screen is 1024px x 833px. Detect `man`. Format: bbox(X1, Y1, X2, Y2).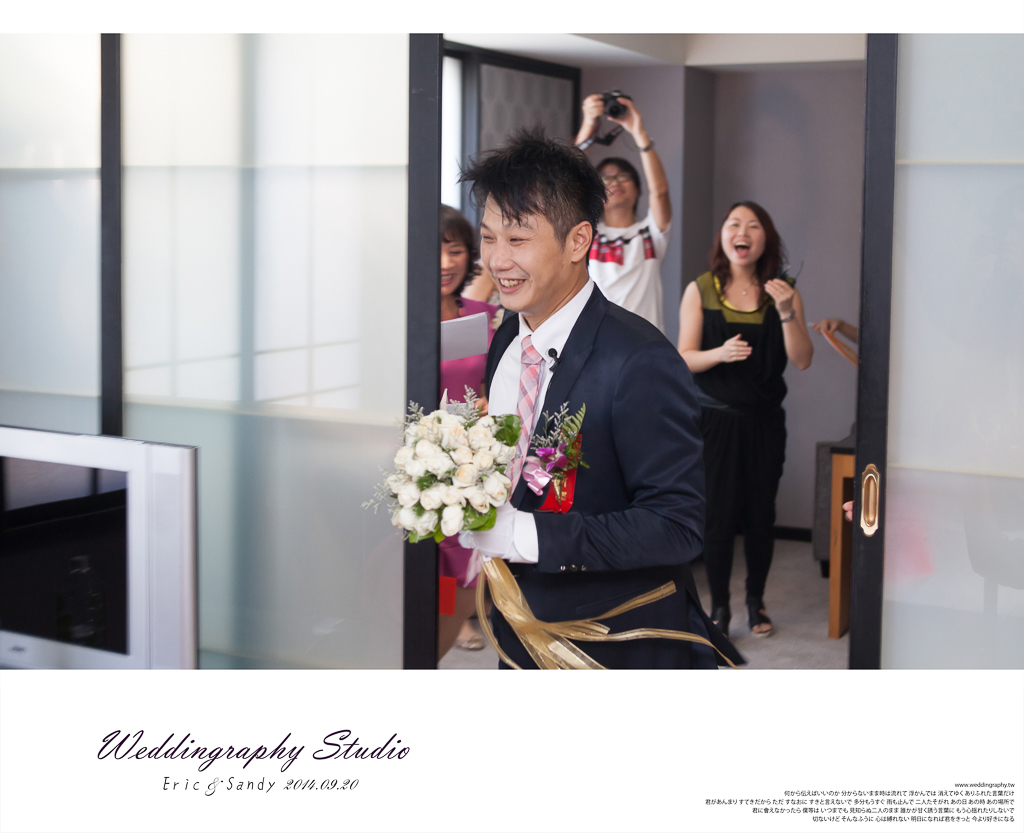
bbox(572, 93, 674, 336).
